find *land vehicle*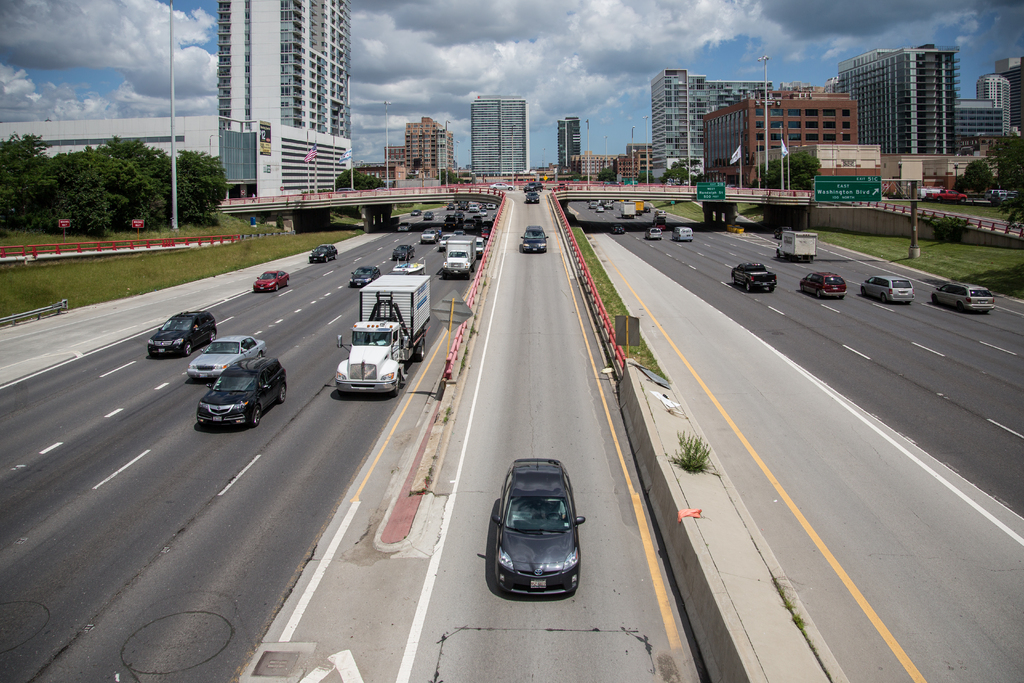
[335,186,360,193]
